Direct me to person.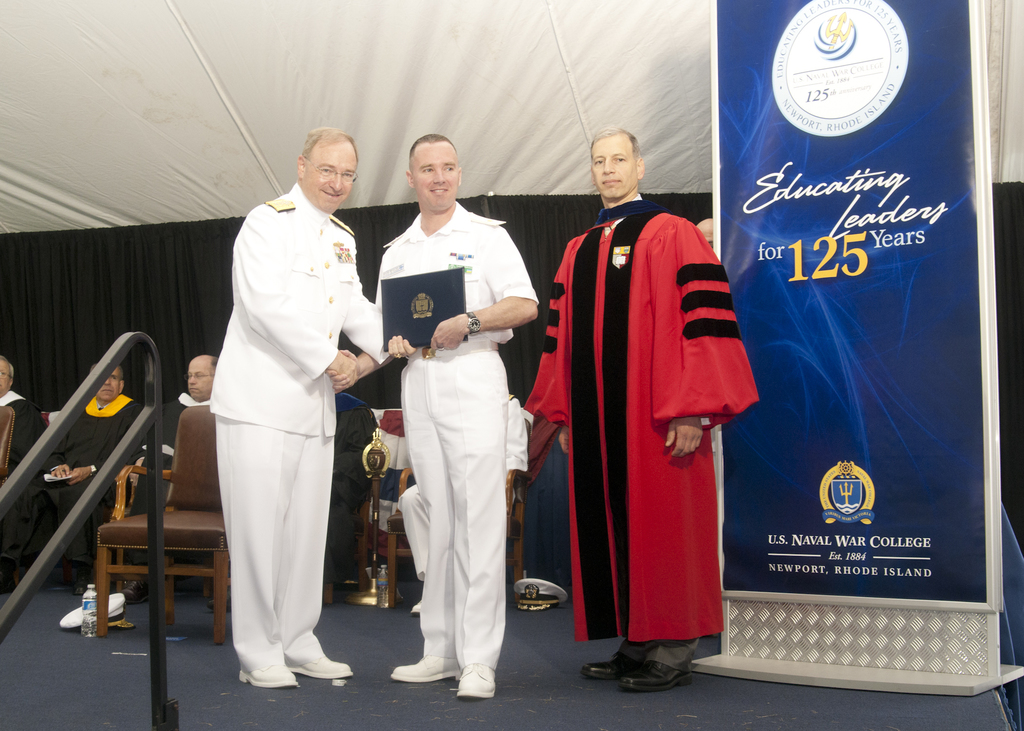
Direction: [204,120,413,694].
